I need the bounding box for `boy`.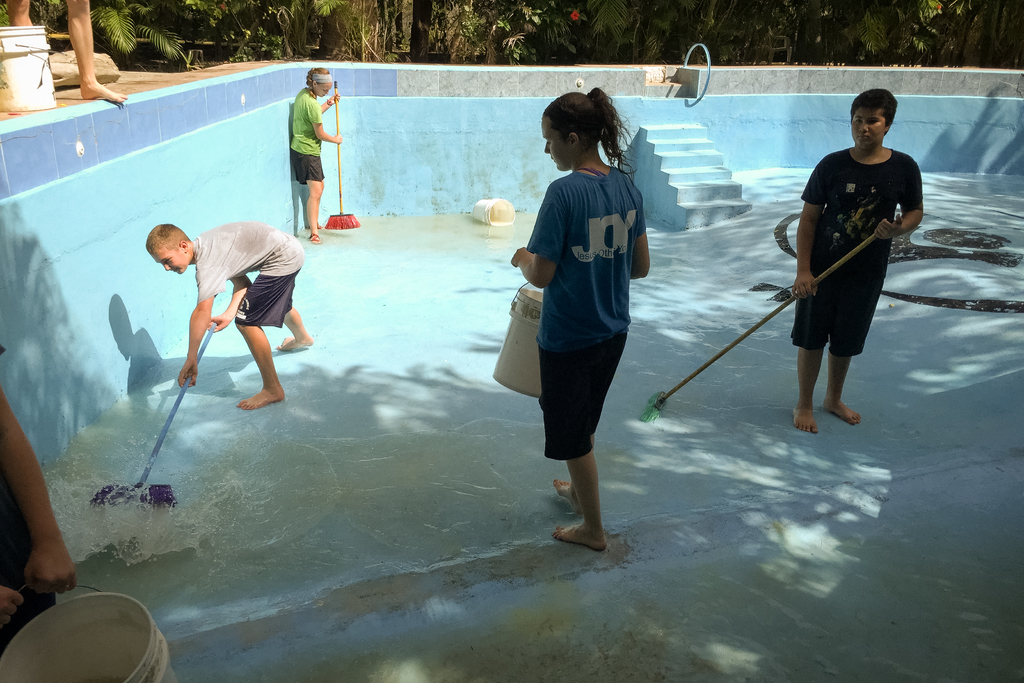
Here it is: 788 89 928 431.
